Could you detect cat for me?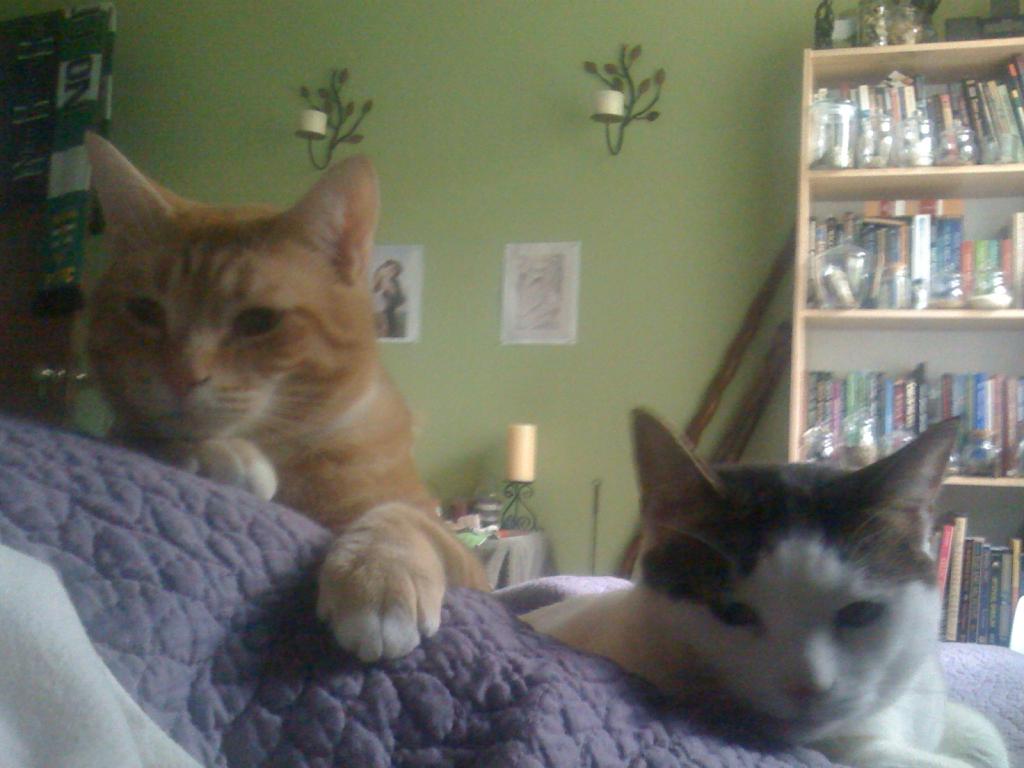
Detection result: bbox(518, 401, 1013, 762).
